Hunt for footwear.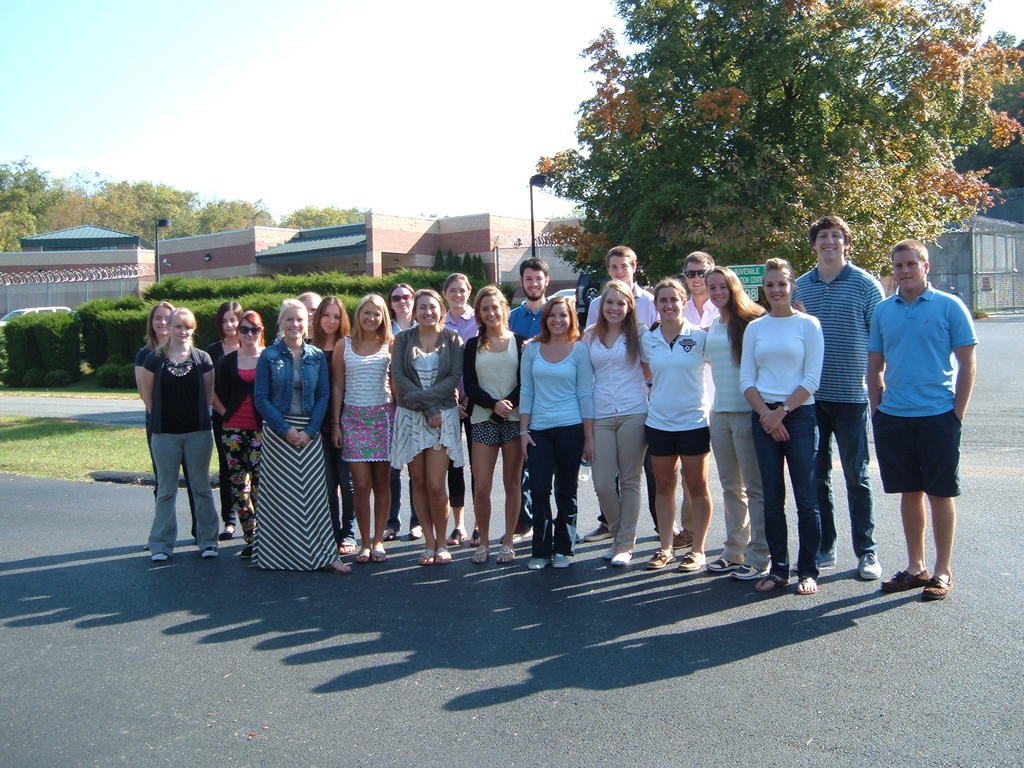
Hunted down at 644, 547, 673, 572.
